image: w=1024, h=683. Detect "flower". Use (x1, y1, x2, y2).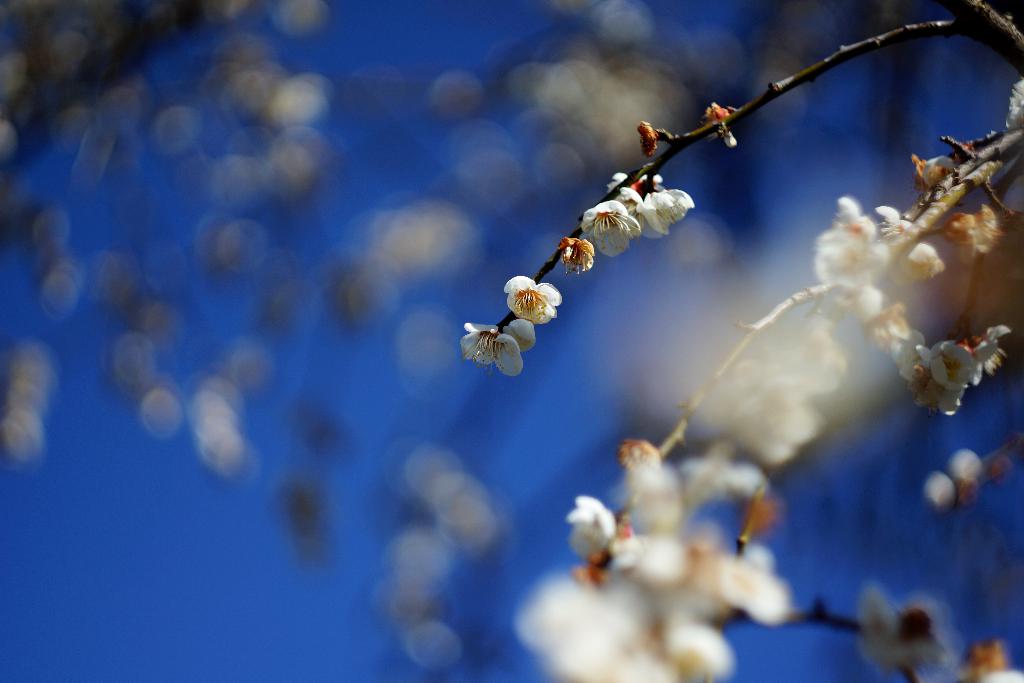
(460, 322, 522, 377).
